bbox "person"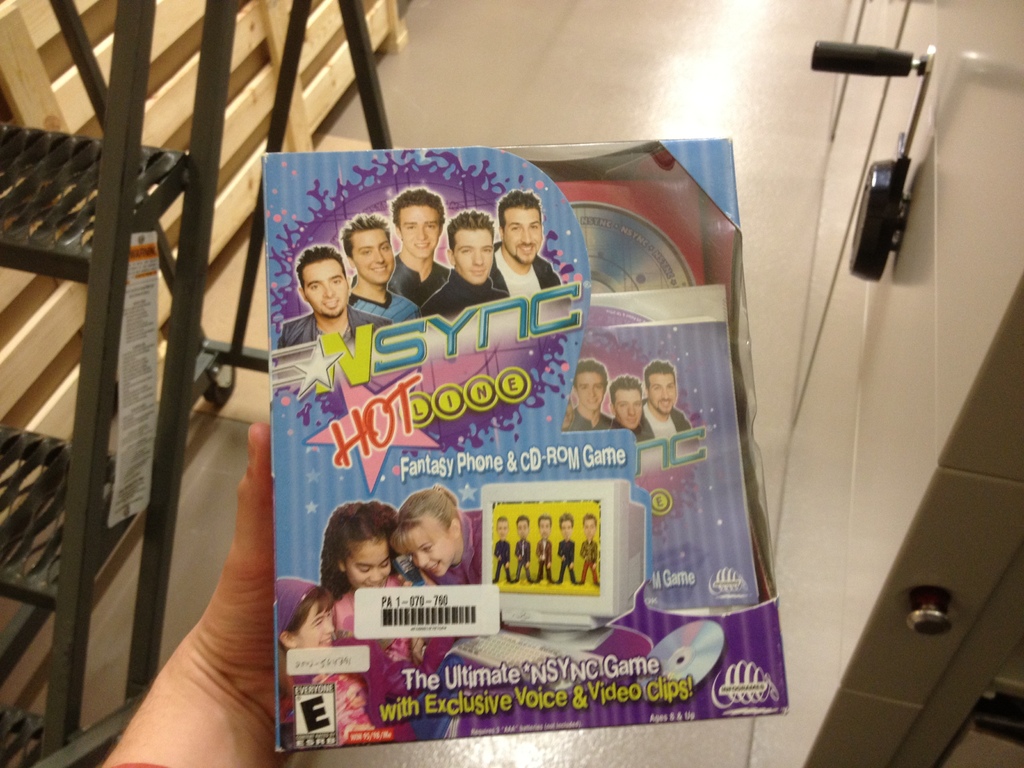
bbox=(537, 516, 557, 584)
